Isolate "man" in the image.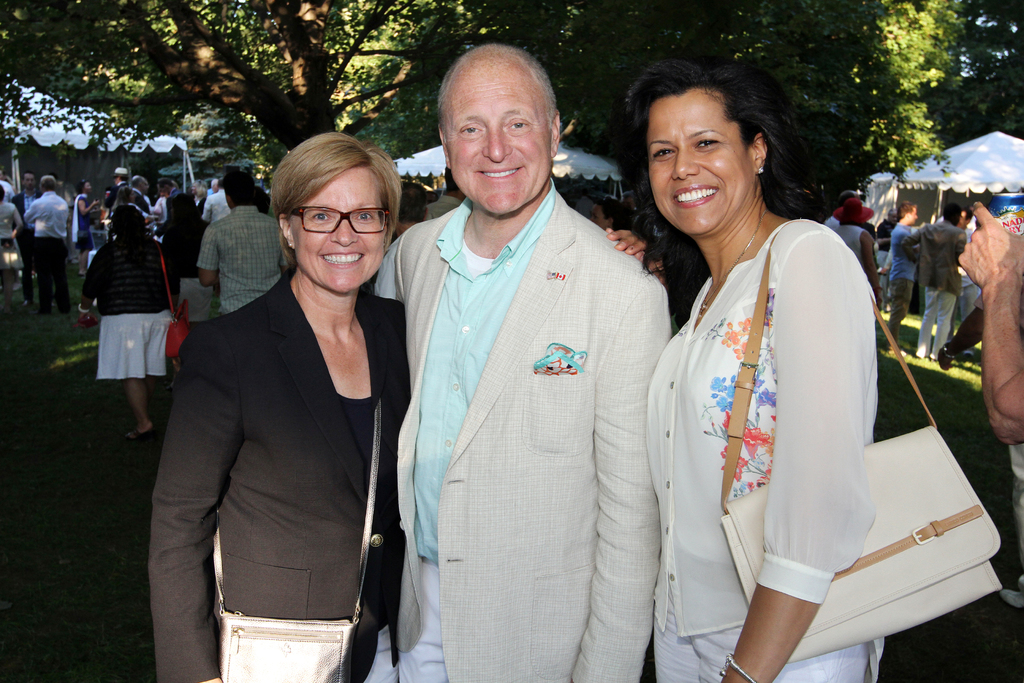
Isolated region: [left=904, top=204, right=970, bottom=358].
